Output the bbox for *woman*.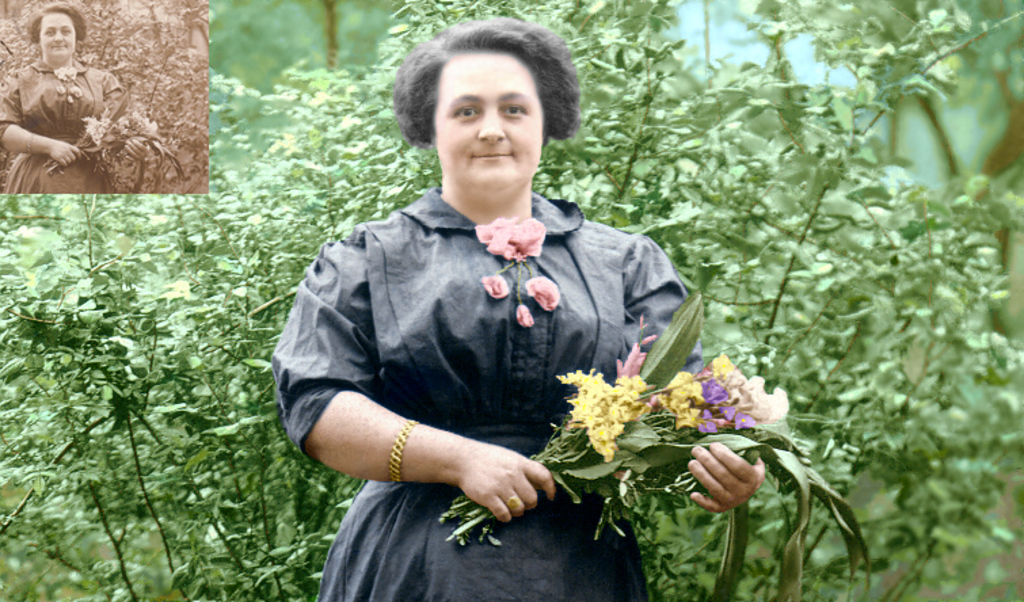
{"x1": 0, "y1": 0, "x2": 151, "y2": 197}.
